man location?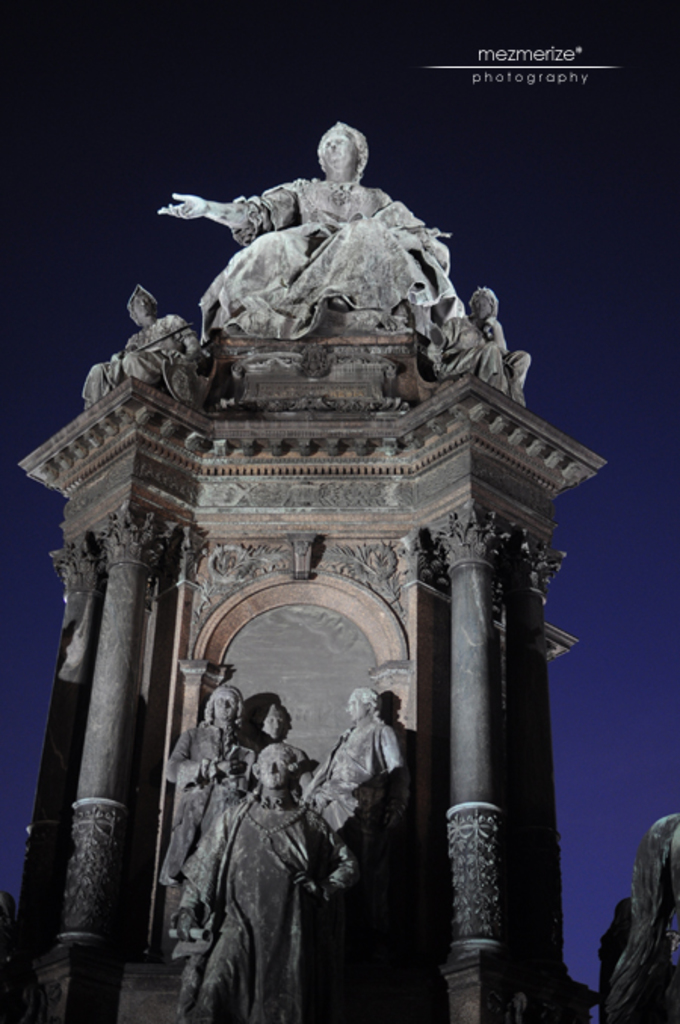
region(441, 287, 529, 402)
